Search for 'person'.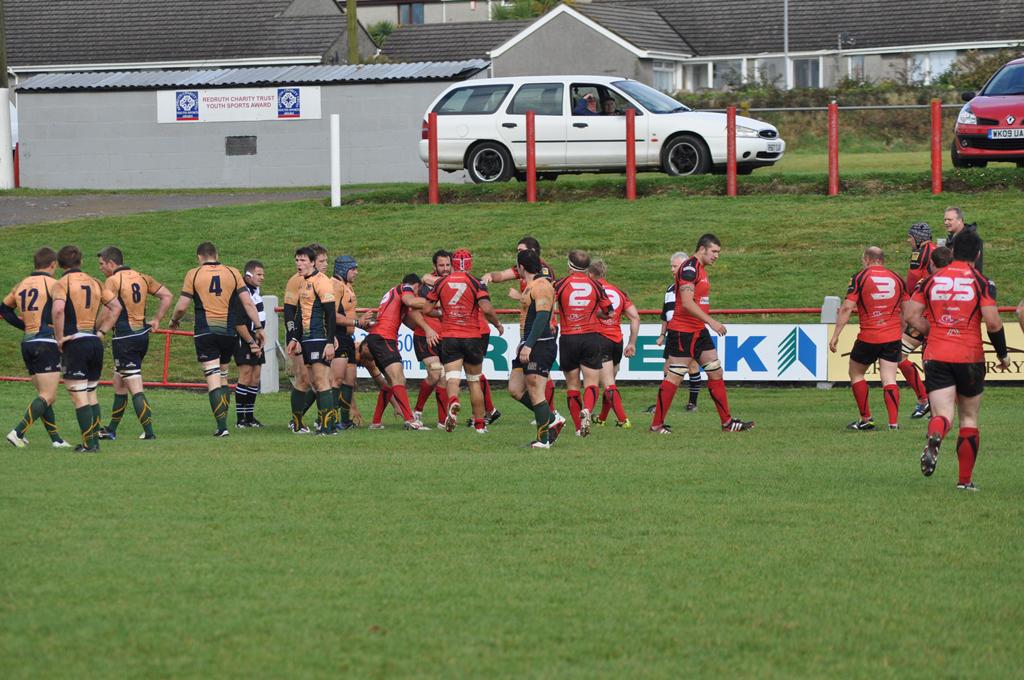
Found at <bbox>904, 232, 1006, 499</bbox>.
